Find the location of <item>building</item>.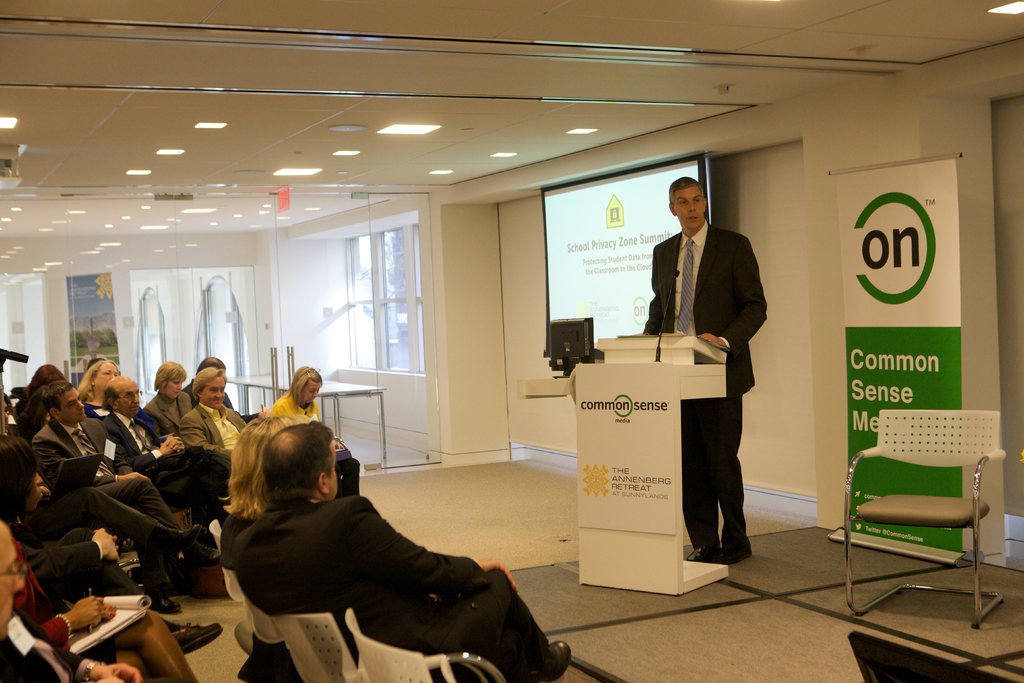
Location: 0, 0, 1016, 674.
